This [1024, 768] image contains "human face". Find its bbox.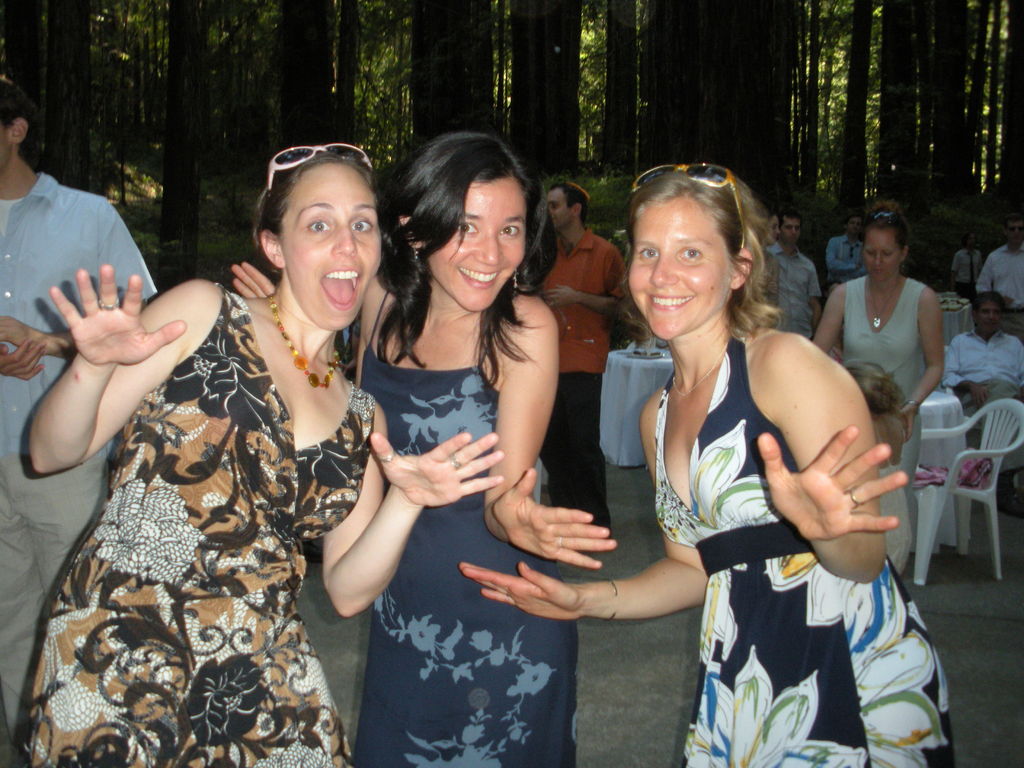
box(1007, 220, 1023, 248).
